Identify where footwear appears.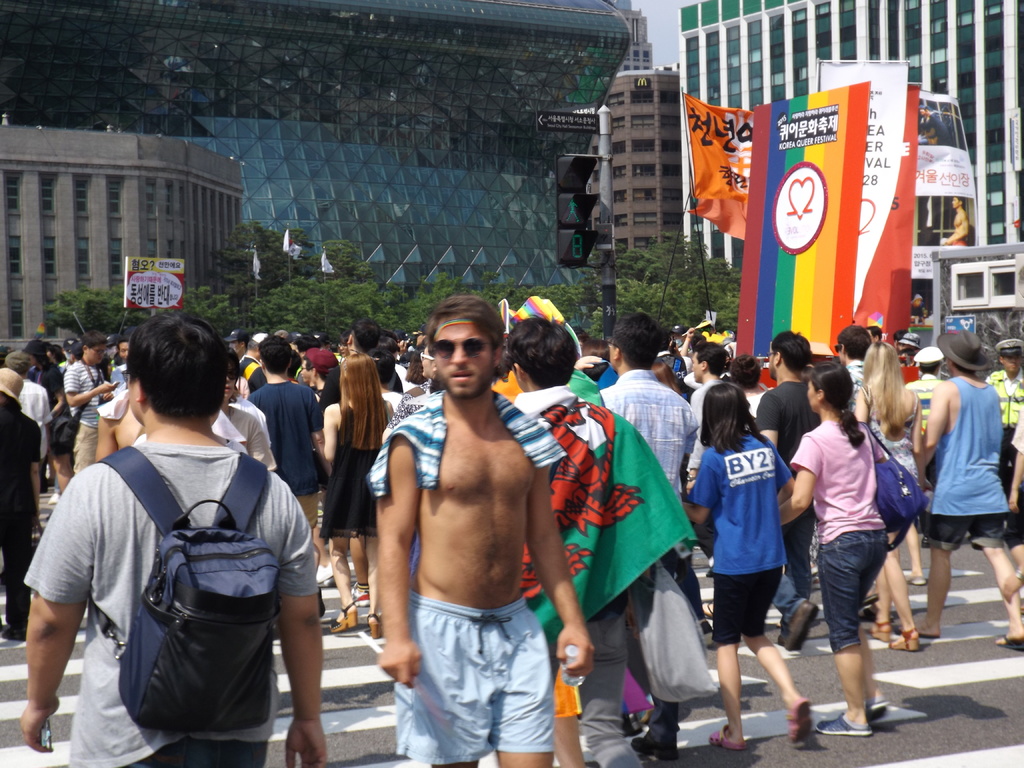
Appears at select_region(701, 600, 715, 618).
